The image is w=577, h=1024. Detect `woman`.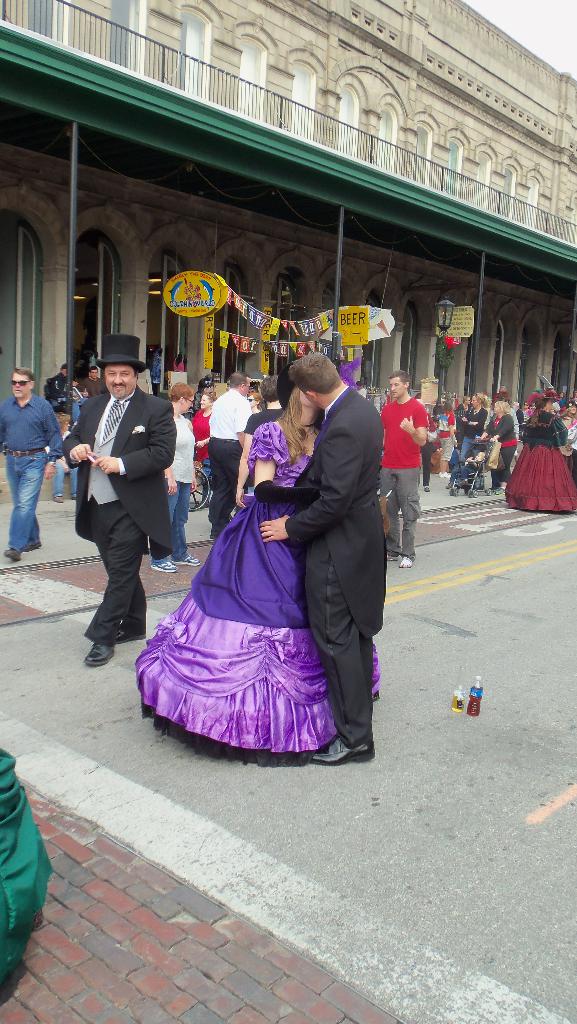
Detection: bbox=(455, 390, 484, 458).
